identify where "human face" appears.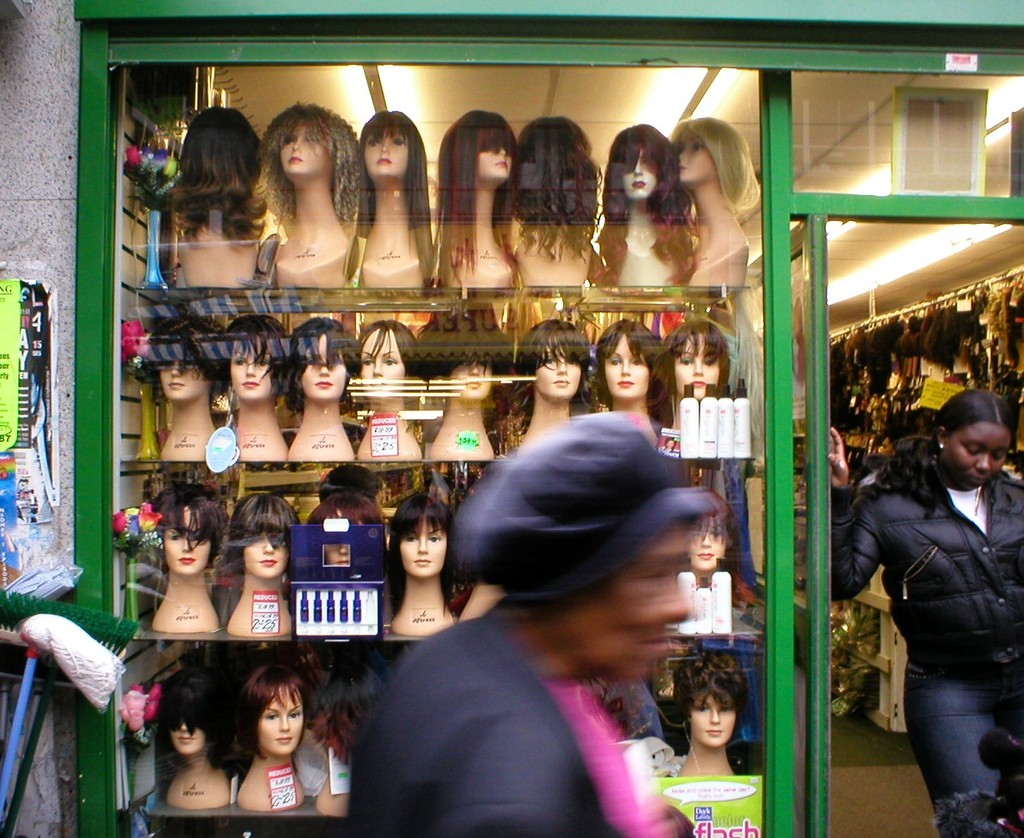
Appears at {"left": 472, "top": 126, "right": 512, "bottom": 185}.
